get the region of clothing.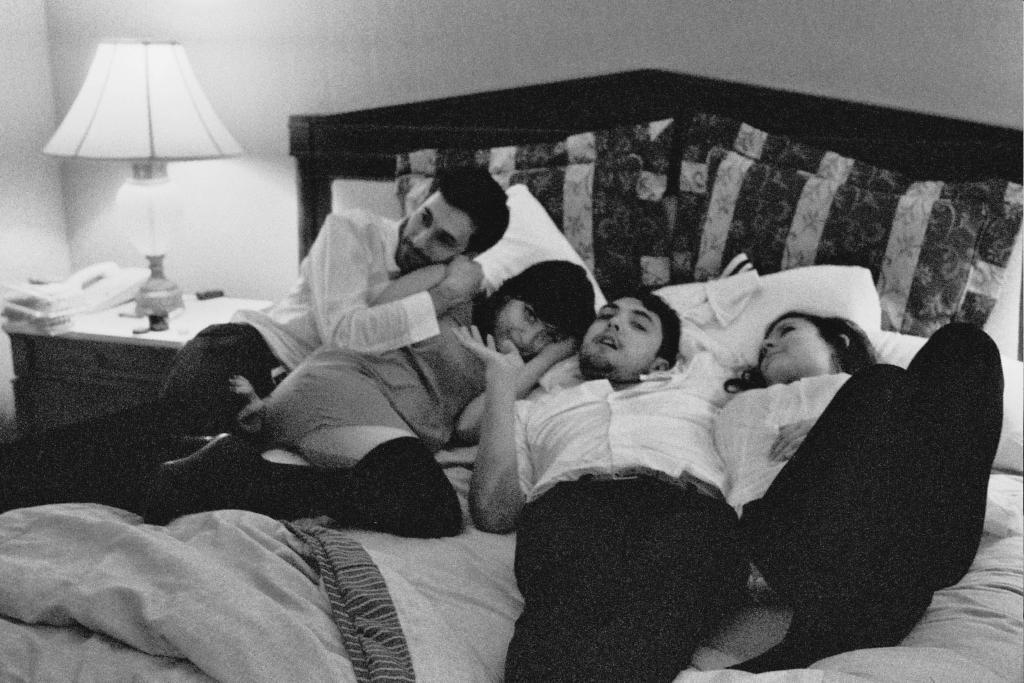
[231,210,439,366].
